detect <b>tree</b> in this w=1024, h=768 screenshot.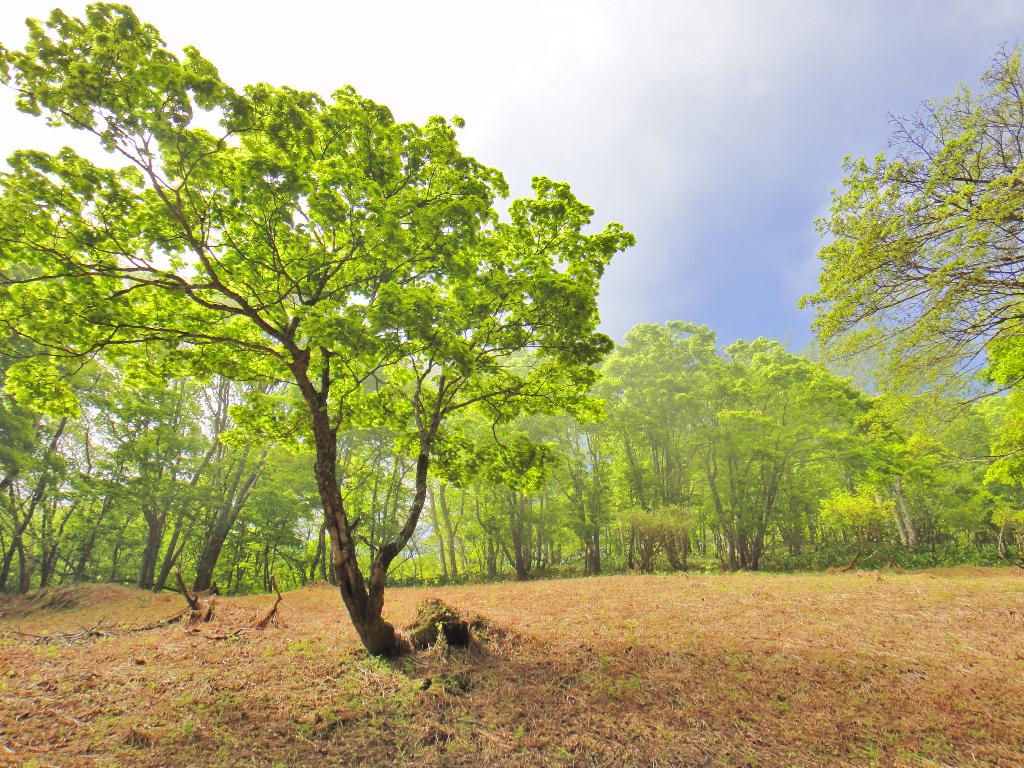
Detection: Rect(796, 32, 1023, 570).
